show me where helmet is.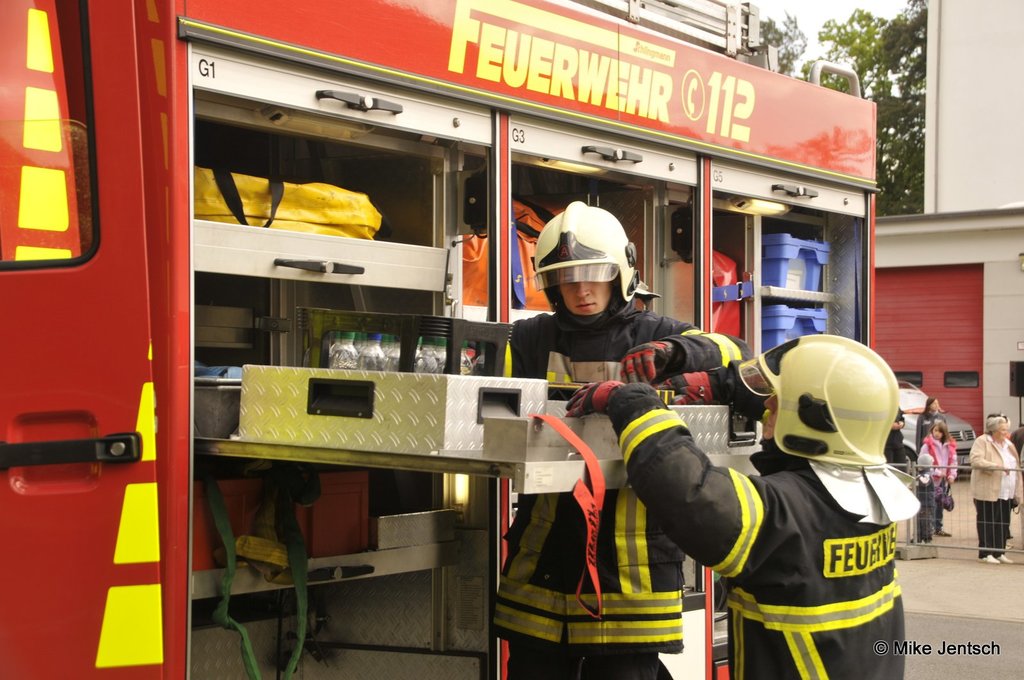
helmet is at 739 328 888 471.
